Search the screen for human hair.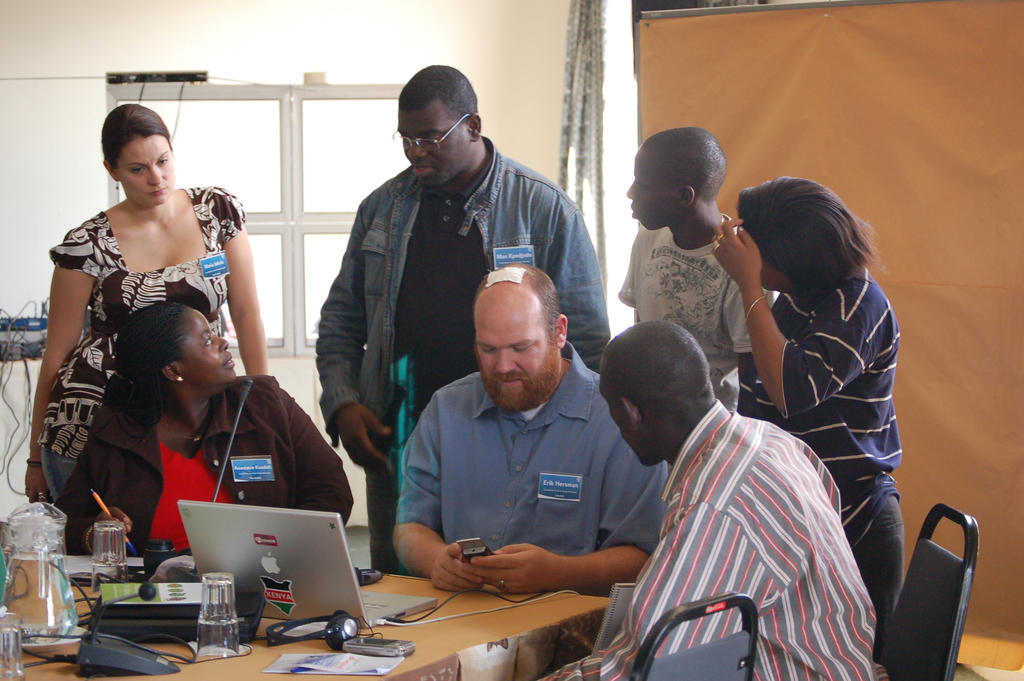
Found at [x1=394, y1=67, x2=479, y2=127].
